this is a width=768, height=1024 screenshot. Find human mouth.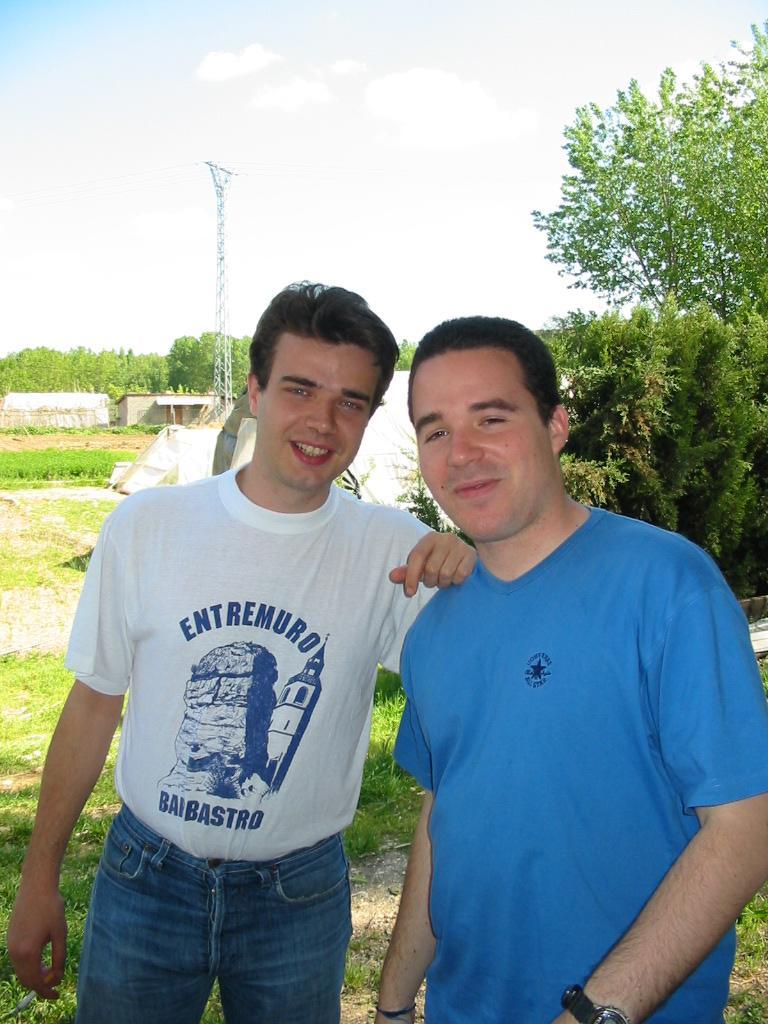
Bounding box: bbox(452, 477, 498, 502).
